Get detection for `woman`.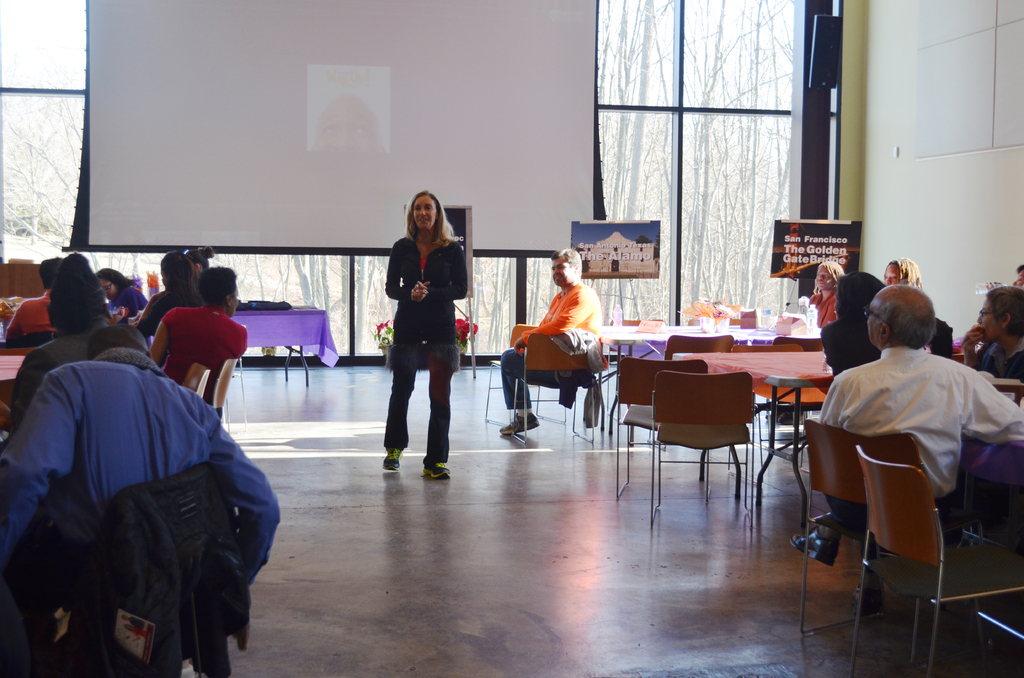
Detection: 876,257,917,287.
